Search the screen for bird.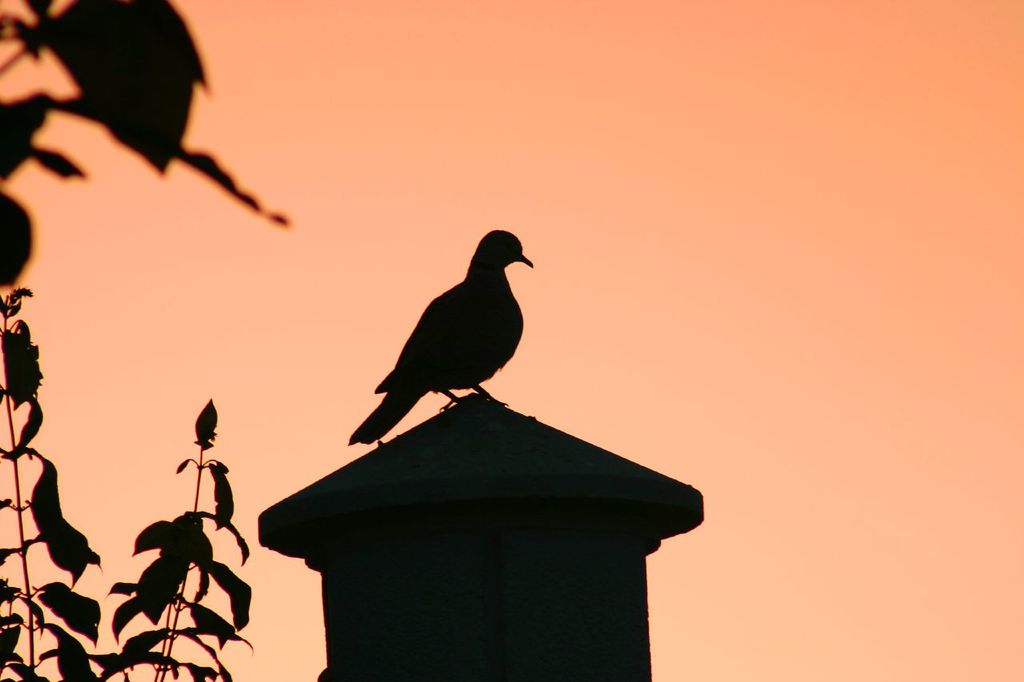
Found at [339,225,550,440].
